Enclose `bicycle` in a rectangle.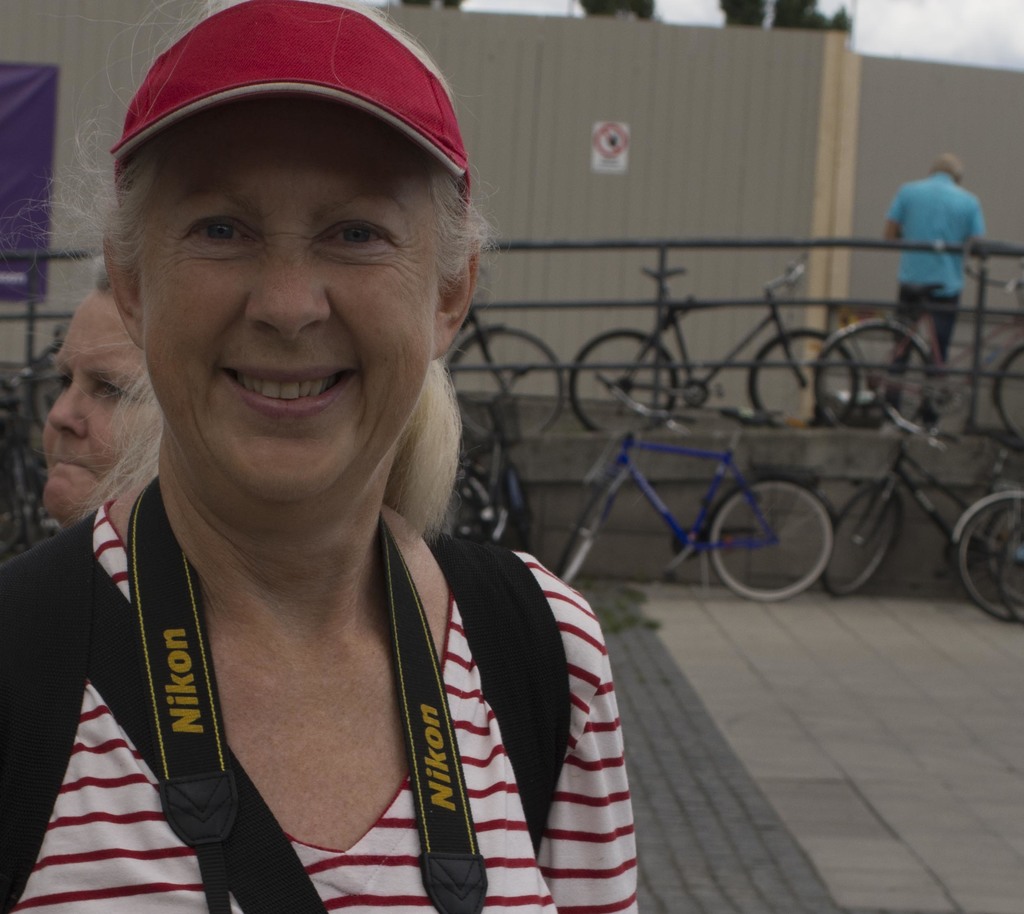
crop(0, 338, 63, 446).
